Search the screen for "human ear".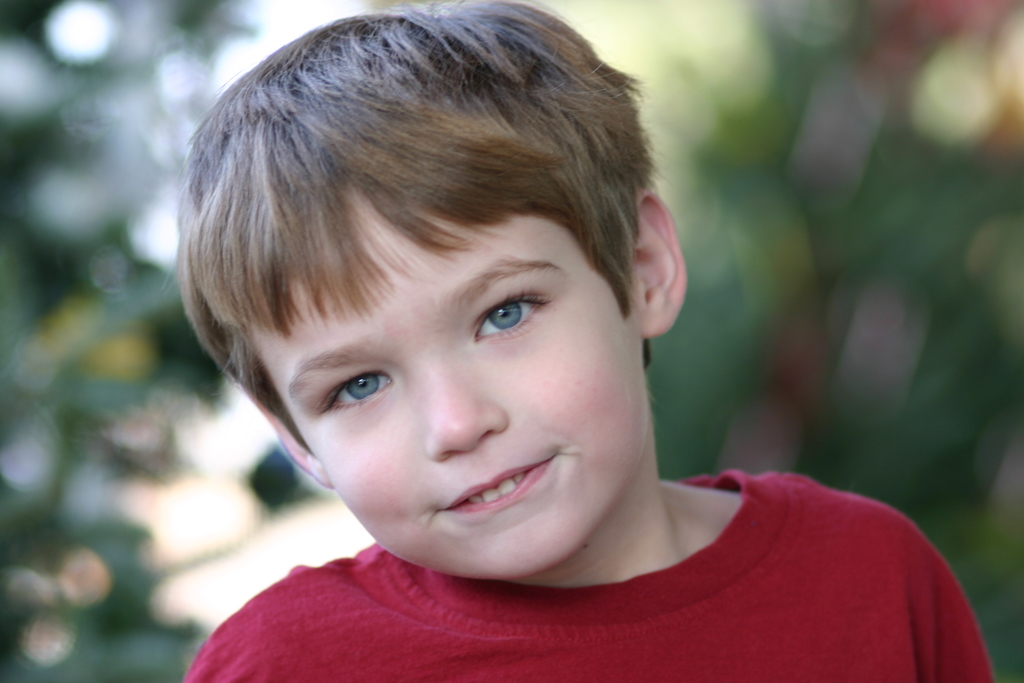
Found at [left=246, top=392, right=332, bottom=486].
